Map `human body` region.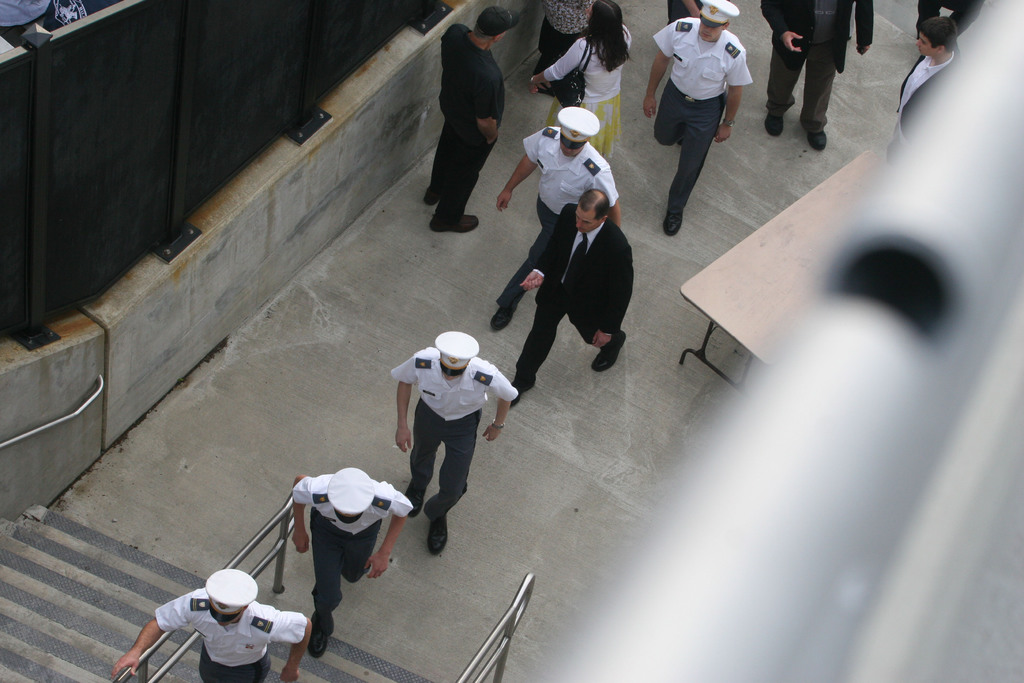
Mapped to box(490, 108, 625, 324).
